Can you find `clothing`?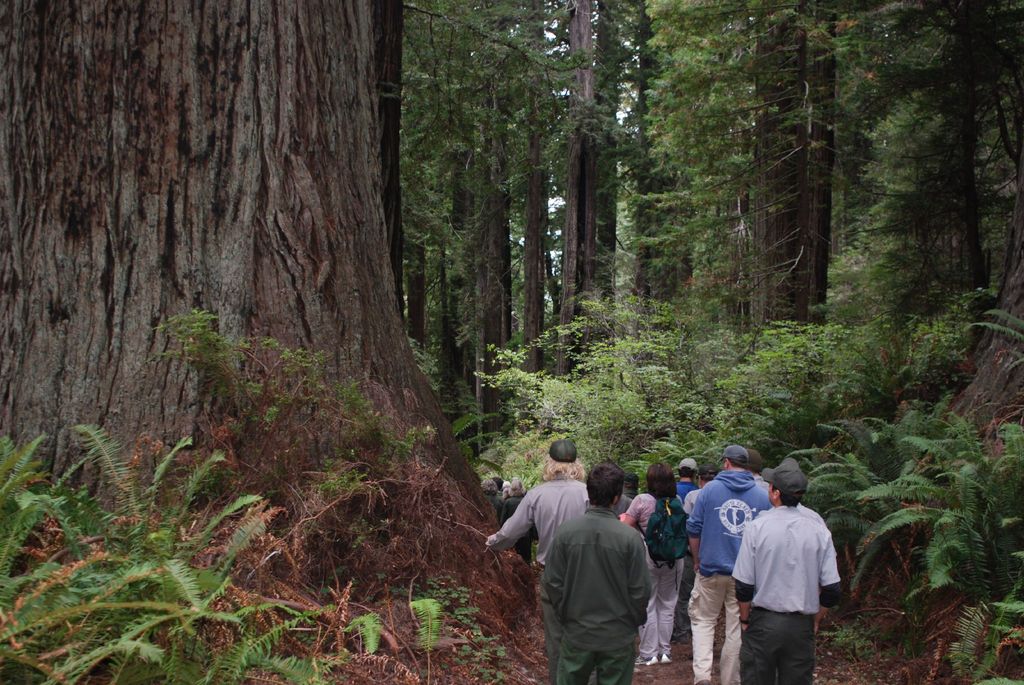
Yes, bounding box: (687, 469, 780, 683).
